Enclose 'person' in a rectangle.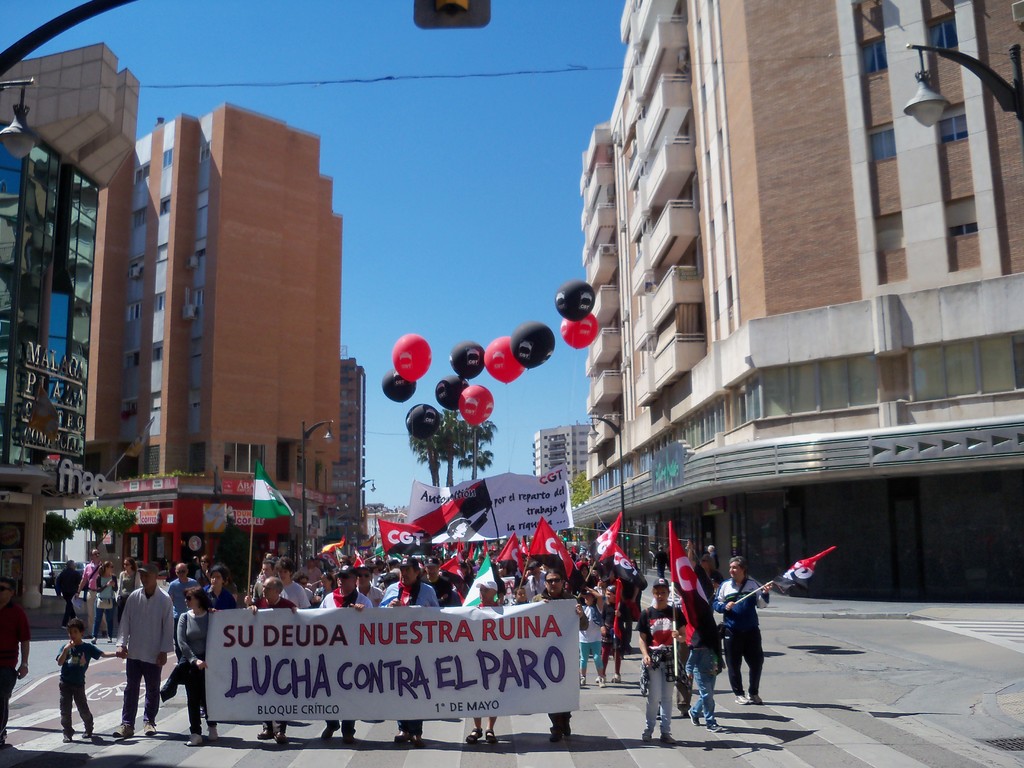
left=175, top=589, right=256, bottom=747.
